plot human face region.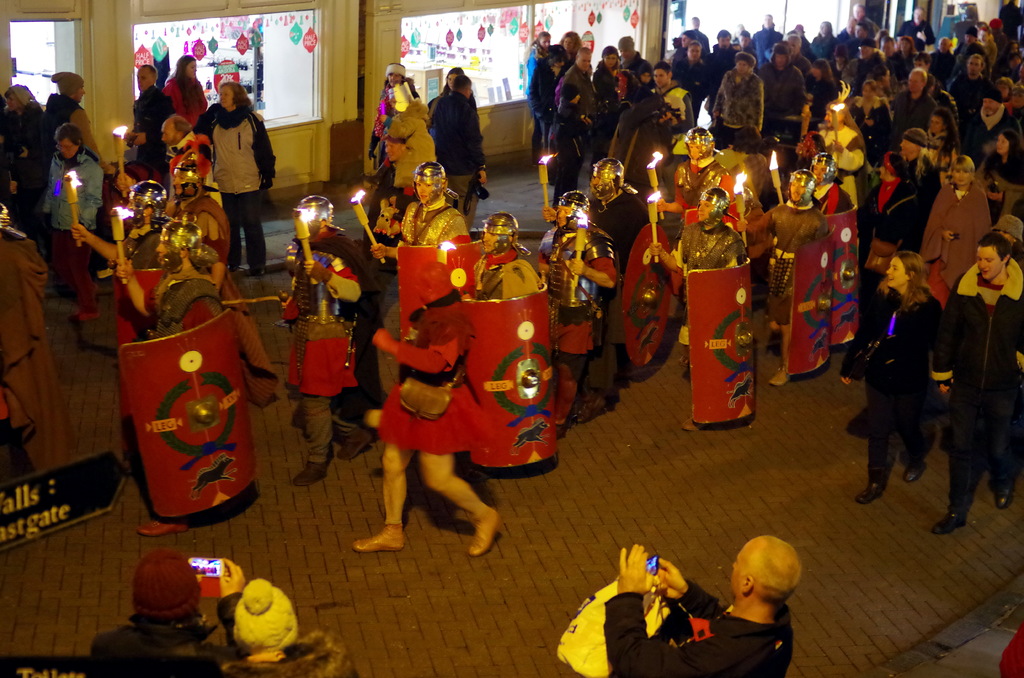
Plotted at 563, 36, 575, 50.
